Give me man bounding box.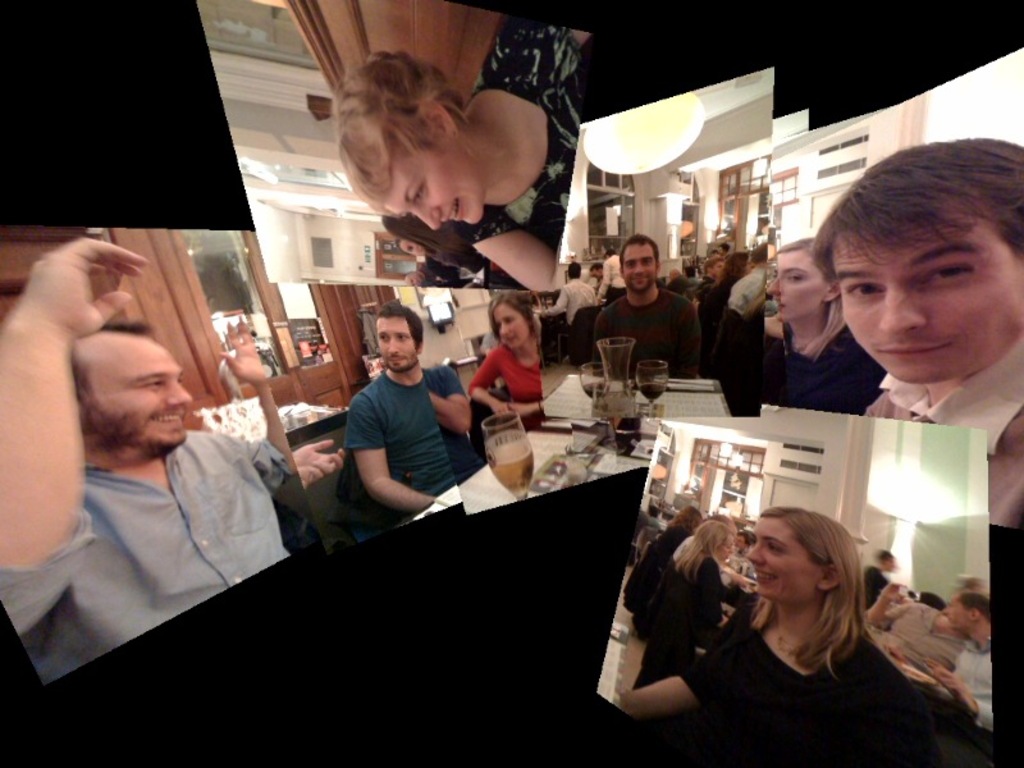
bbox=(535, 253, 599, 329).
